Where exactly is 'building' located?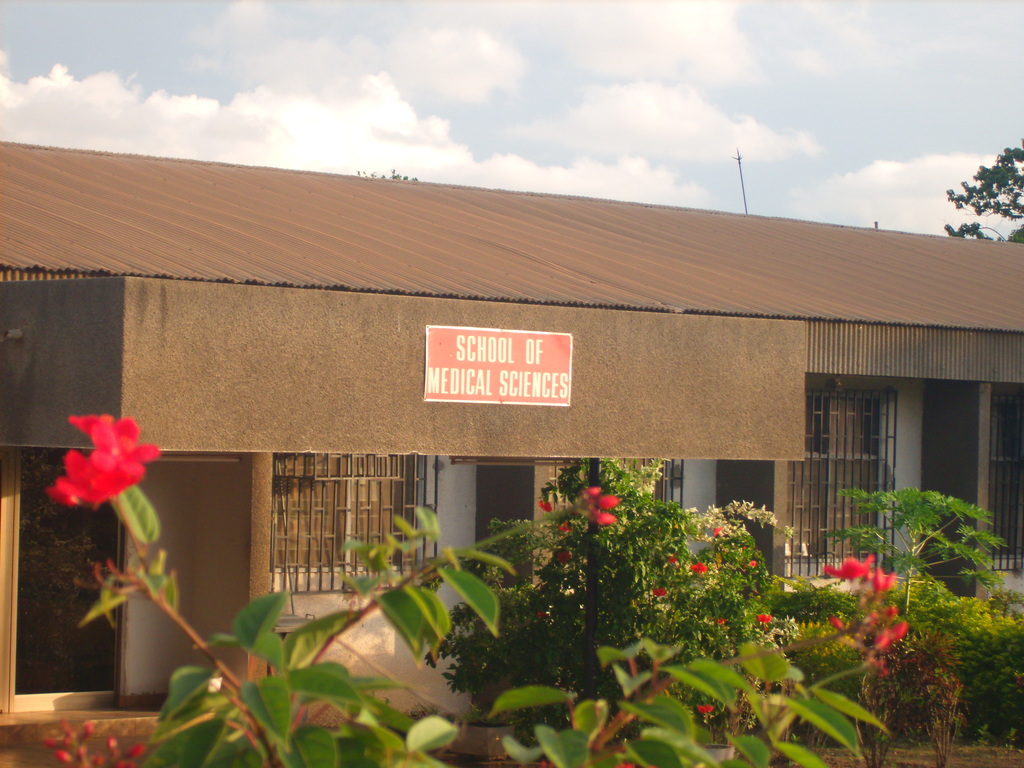
Its bounding box is left=0, top=132, right=1023, bottom=728.
